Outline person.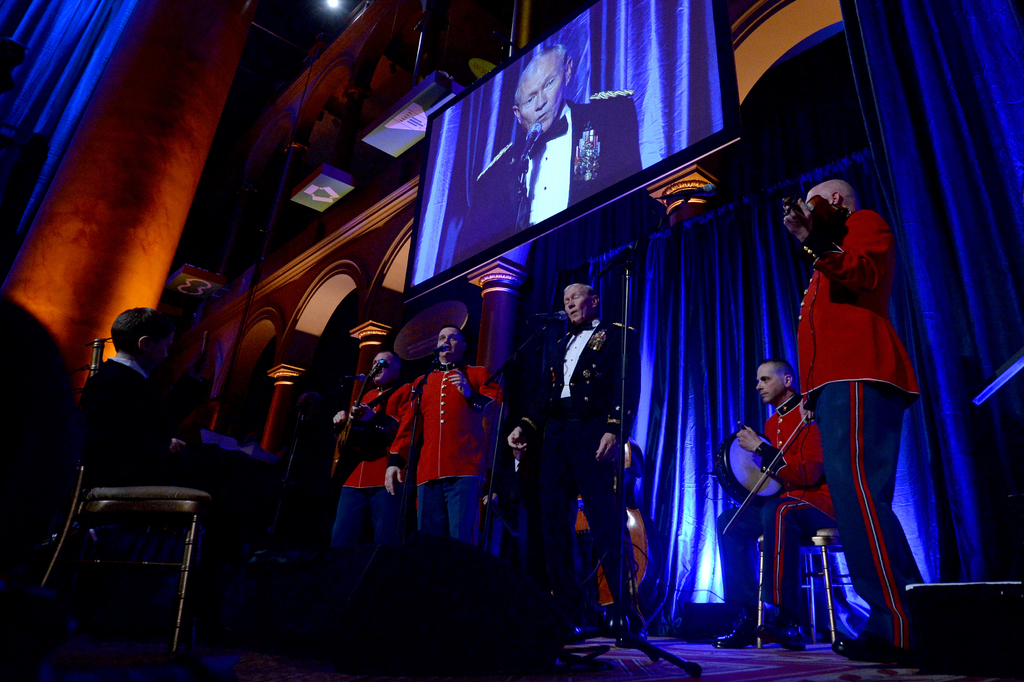
Outline: <bbox>479, 430, 522, 519</bbox>.
